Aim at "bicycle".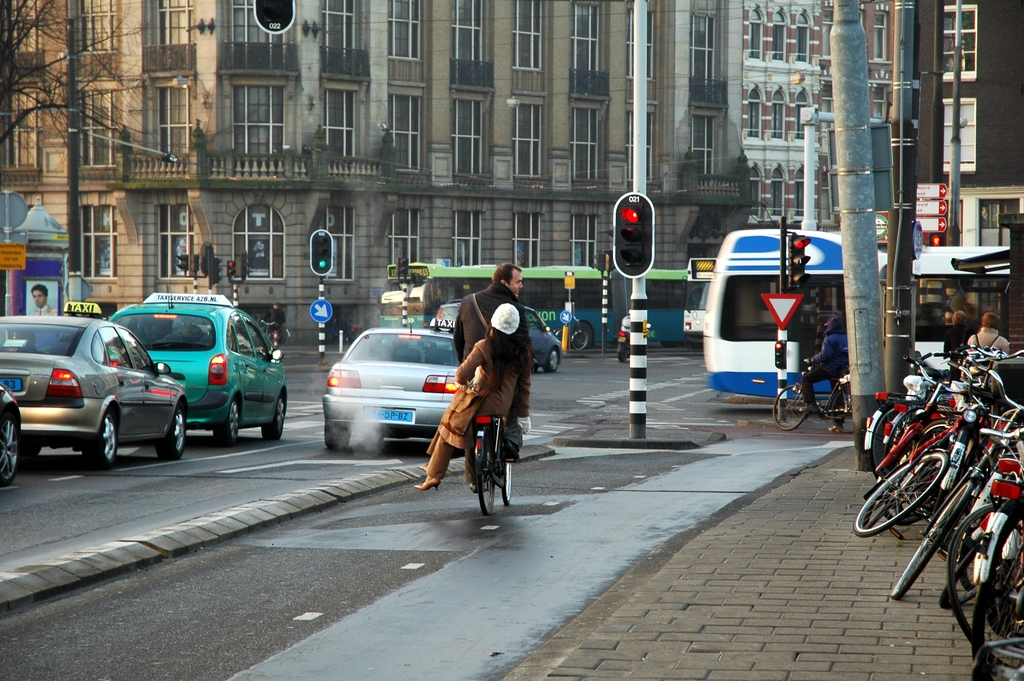
Aimed at <bbox>870, 342, 979, 485</bbox>.
